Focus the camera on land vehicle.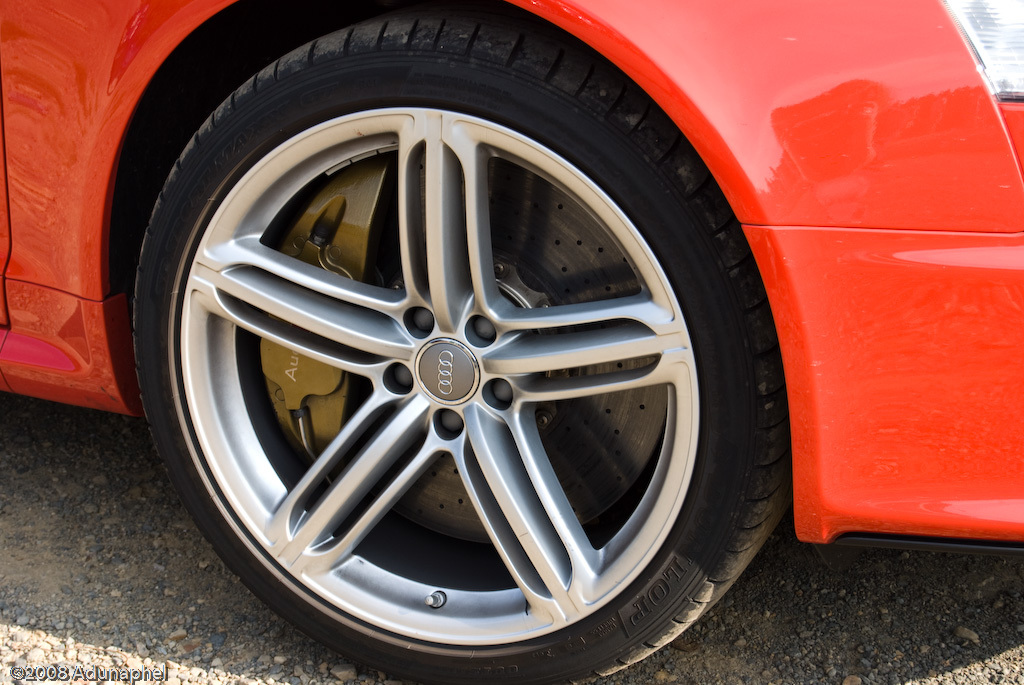
Focus region: bbox(0, 0, 1023, 684).
